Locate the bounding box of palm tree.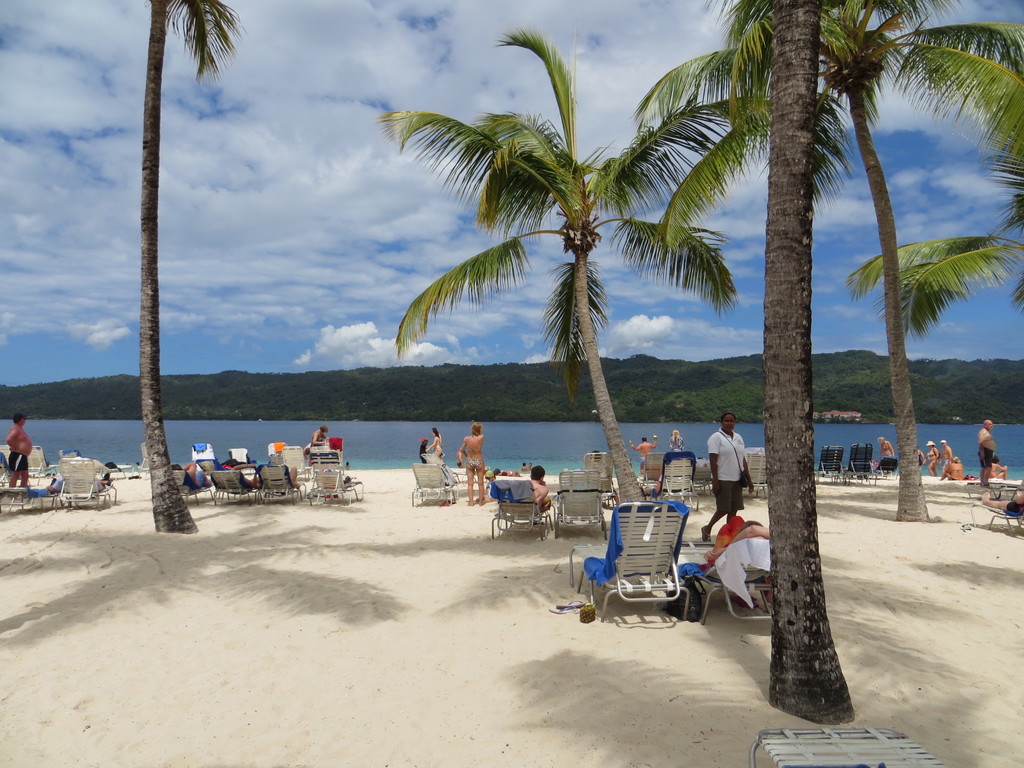
Bounding box: [x1=888, y1=8, x2=1023, y2=286].
